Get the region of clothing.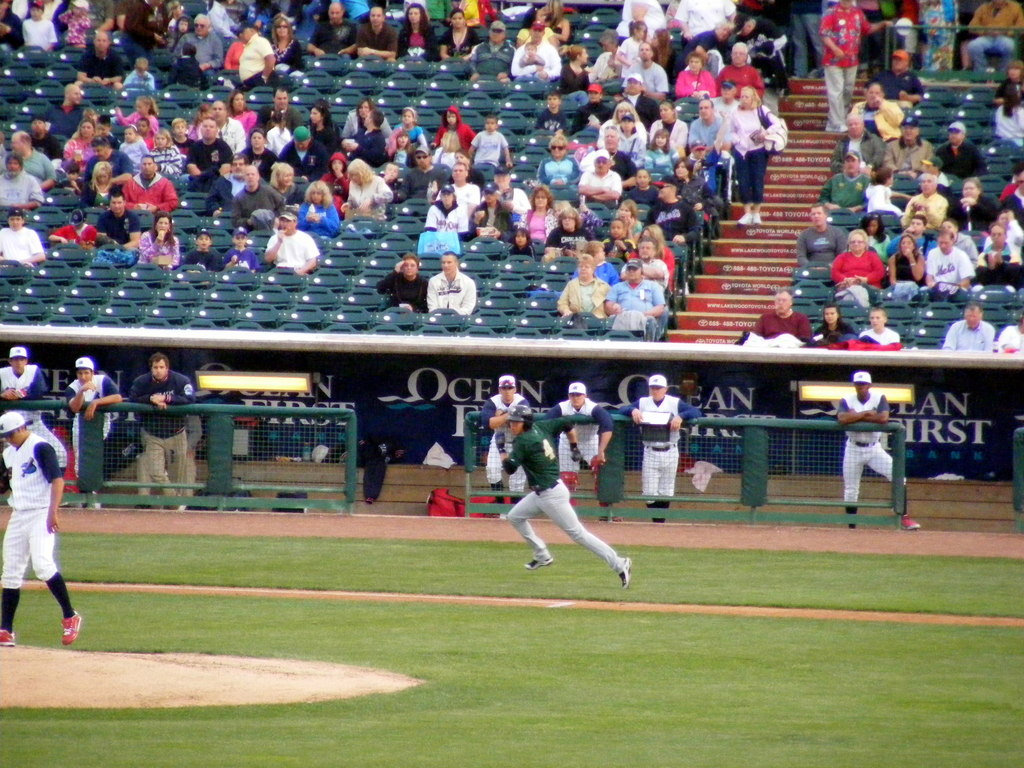
bbox=[118, 134, 146, 177].
